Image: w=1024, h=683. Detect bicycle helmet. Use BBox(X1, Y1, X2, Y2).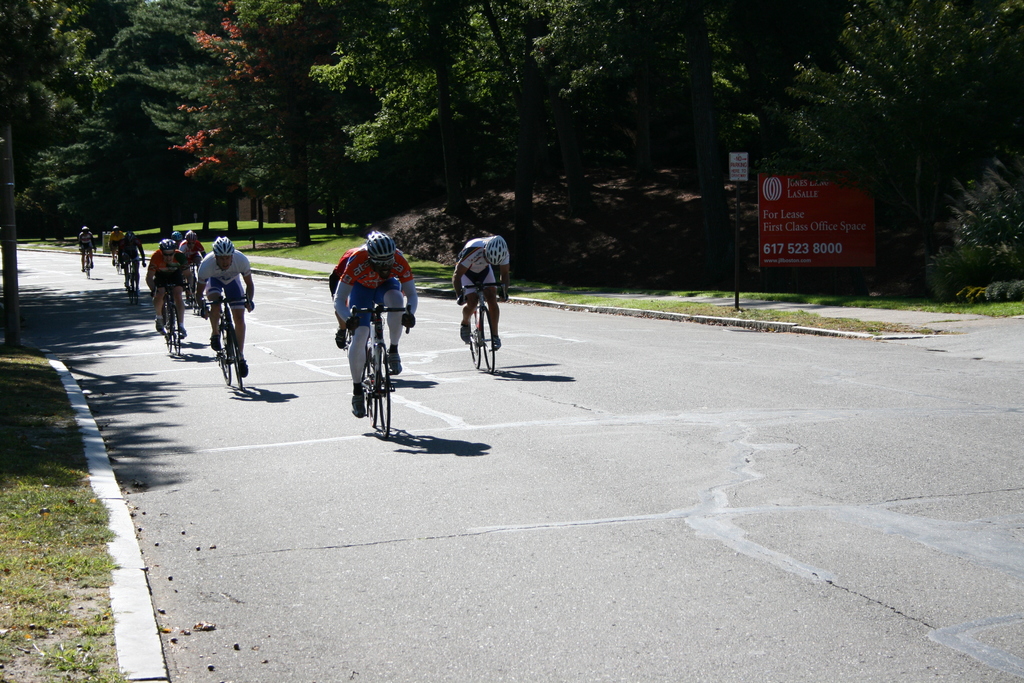
BBox(368, 229, 394, 258).
